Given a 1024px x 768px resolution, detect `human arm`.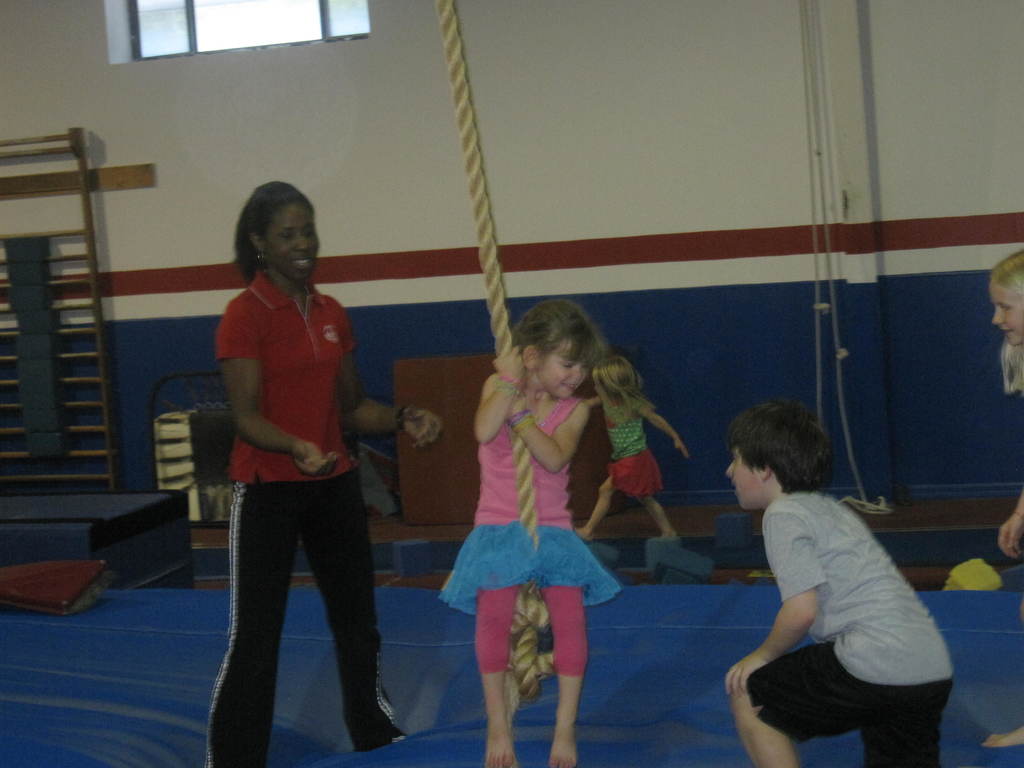
bbox(475, 346, 525, 445).
